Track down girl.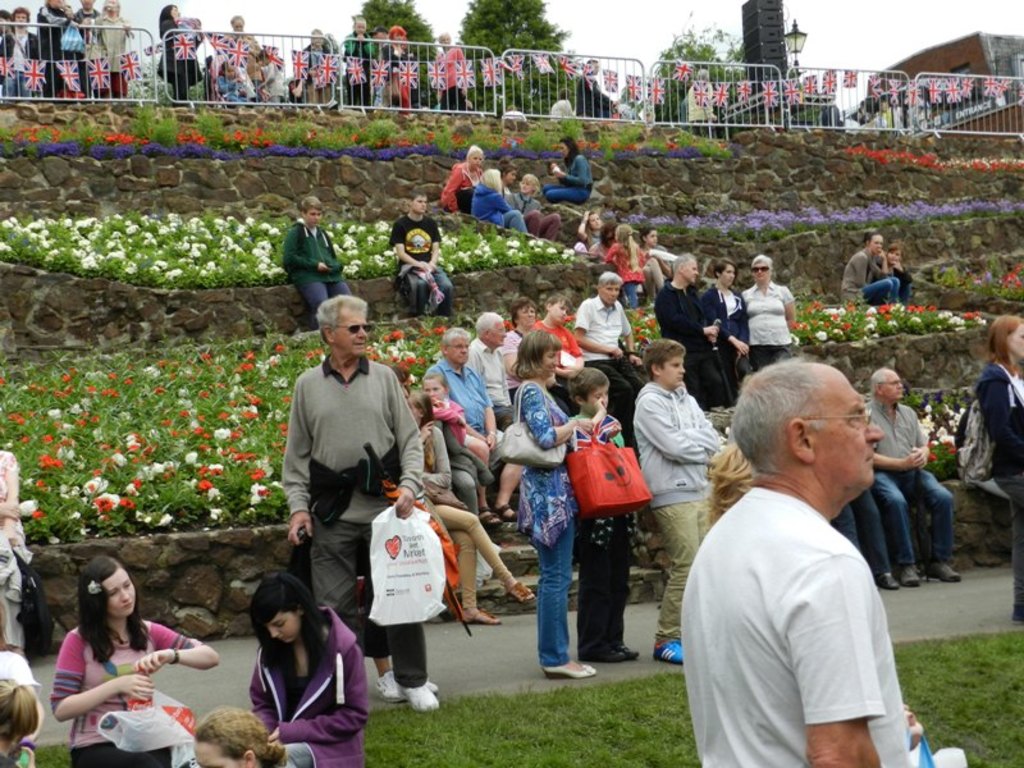
Tracked to left=876, top=243, right=908, bottom=310.
